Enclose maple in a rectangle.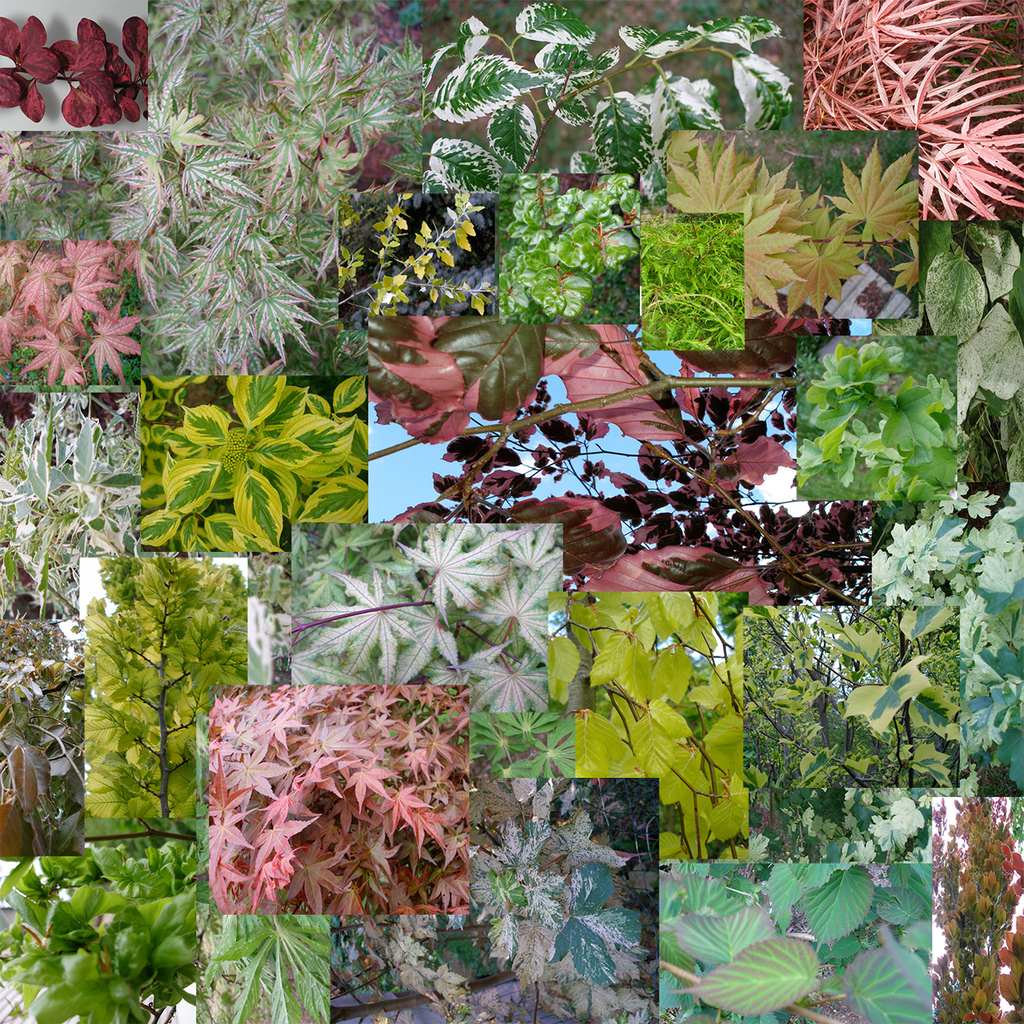
[x1=877, y1=890, x2=926, y2=937].
